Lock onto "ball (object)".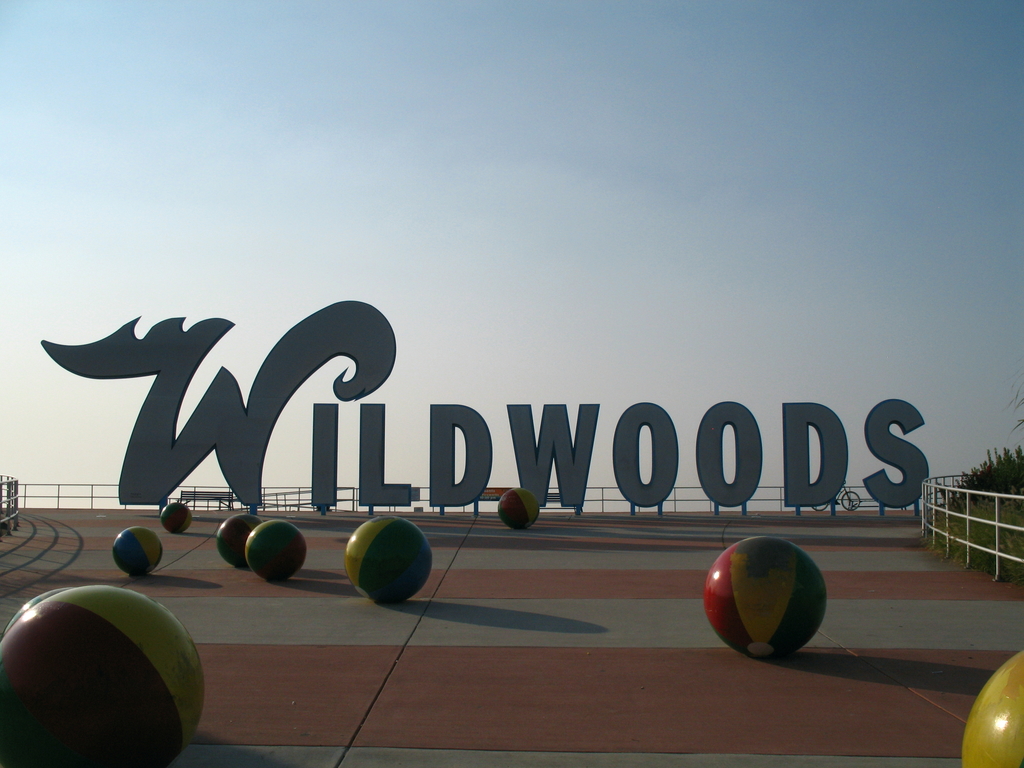
Locked: BBox(346, 516, 434, 609).
